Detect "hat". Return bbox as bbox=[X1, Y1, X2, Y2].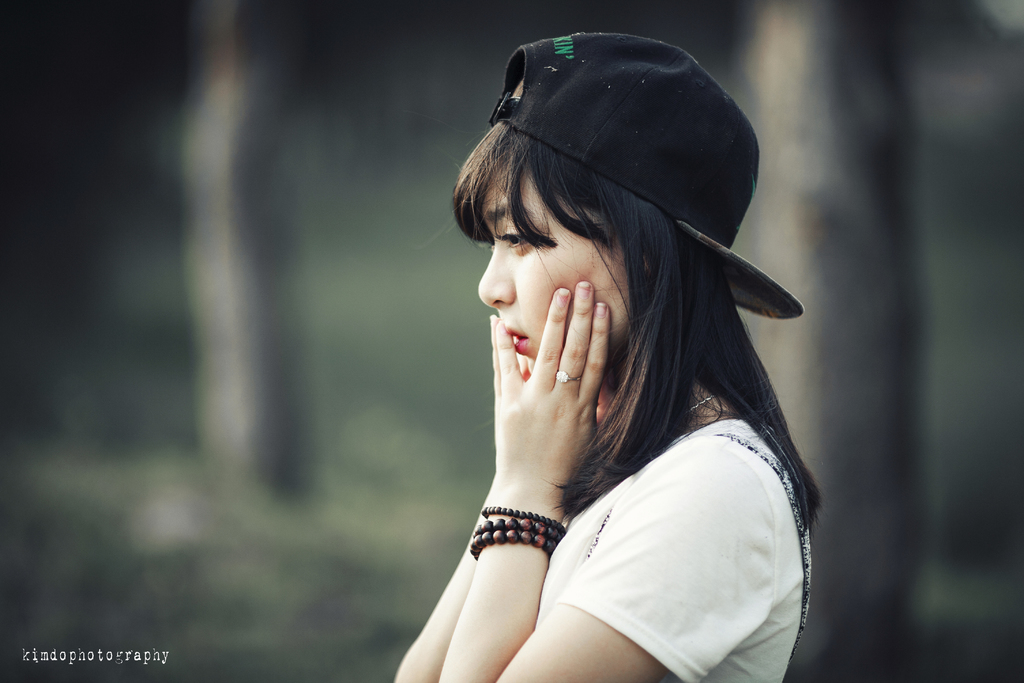
bbox=[491, 29, 804, 322].
